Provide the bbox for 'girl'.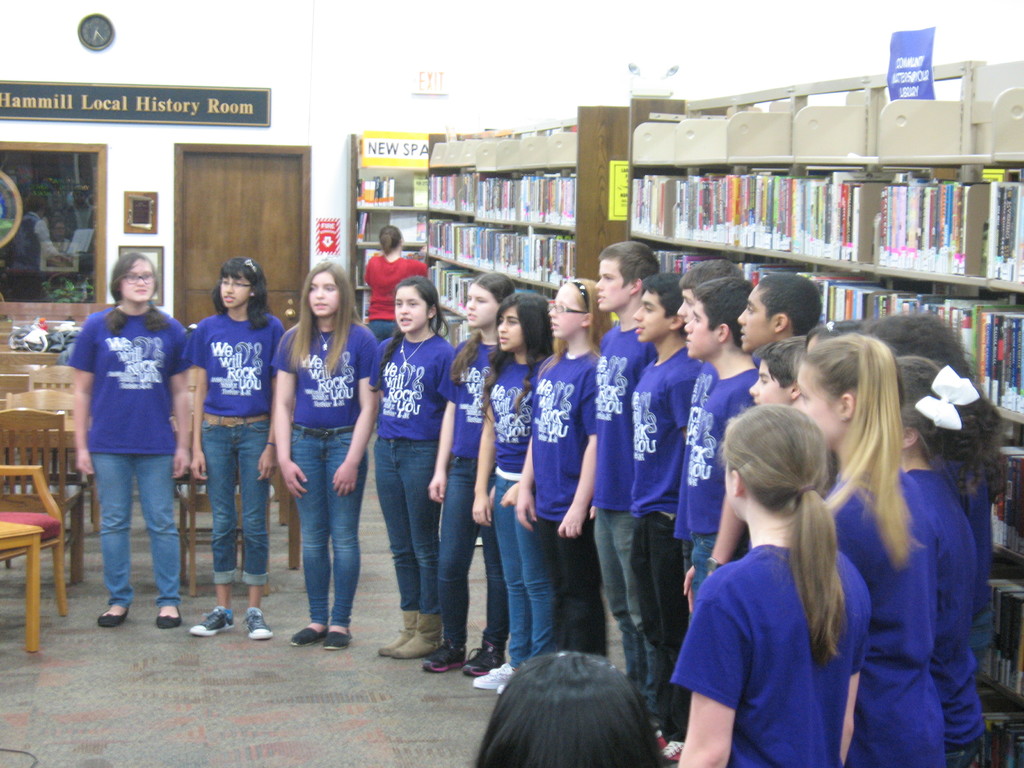
x1=272 y1=260 x2=382 y2=650.
